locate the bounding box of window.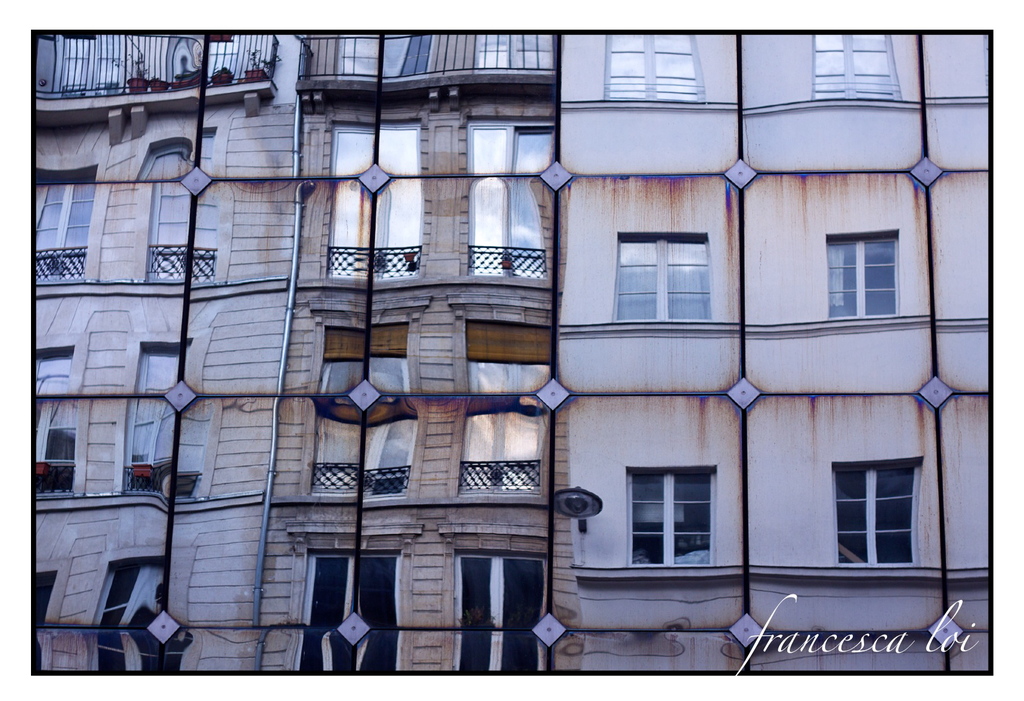
Bounding box: bbox=(95, 556, 181, 675).
